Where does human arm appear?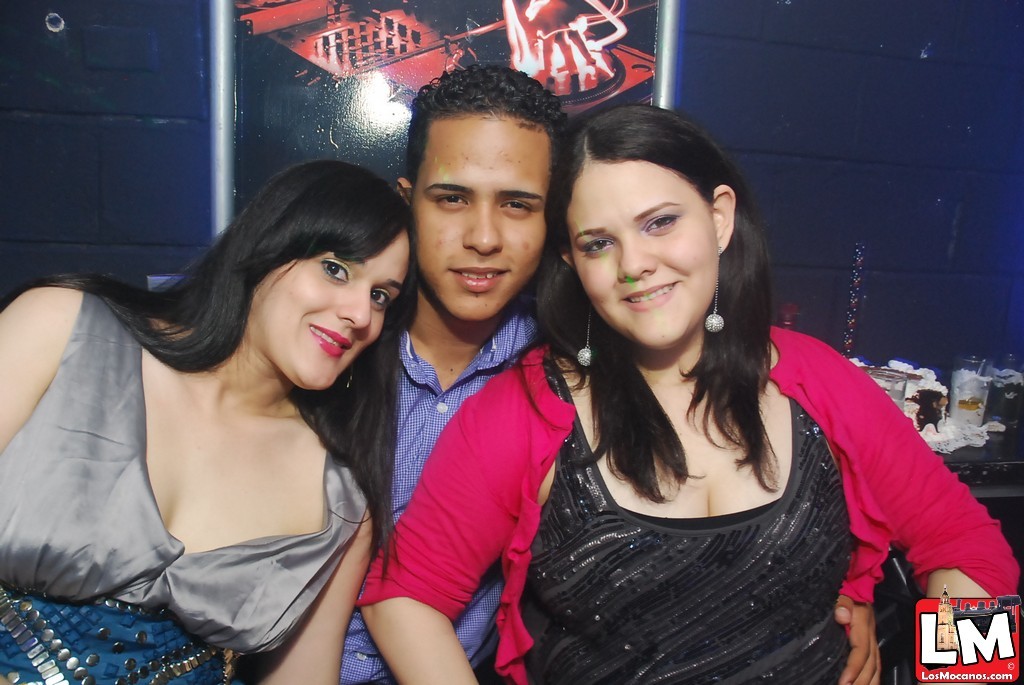
Appears at [348,367,547,684].
